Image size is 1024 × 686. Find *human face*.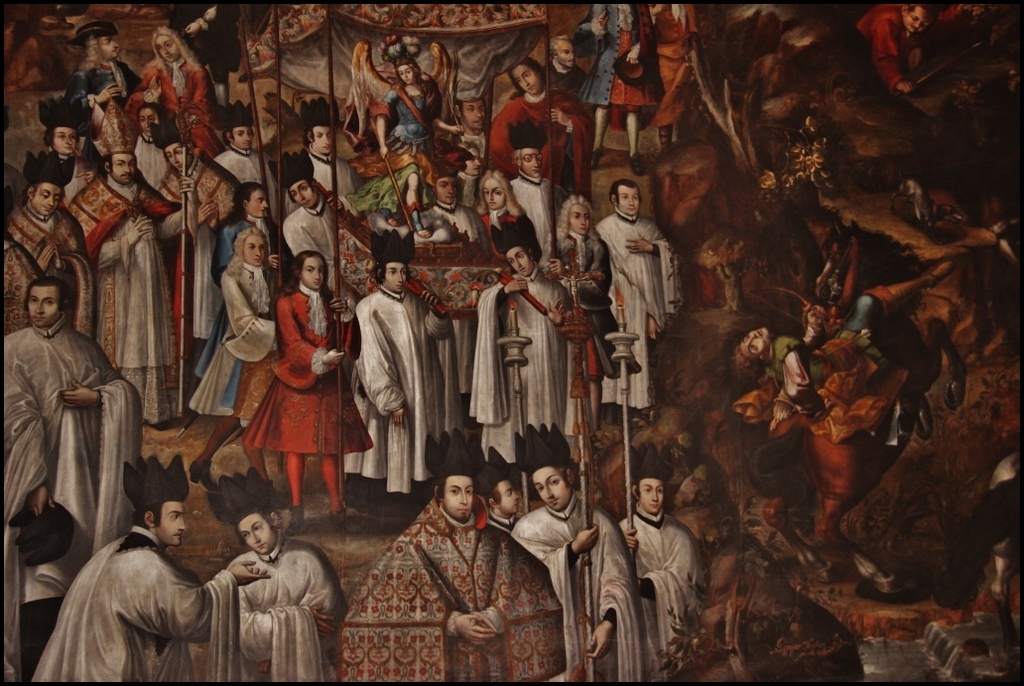
locate(639, 479, 663, 517).
